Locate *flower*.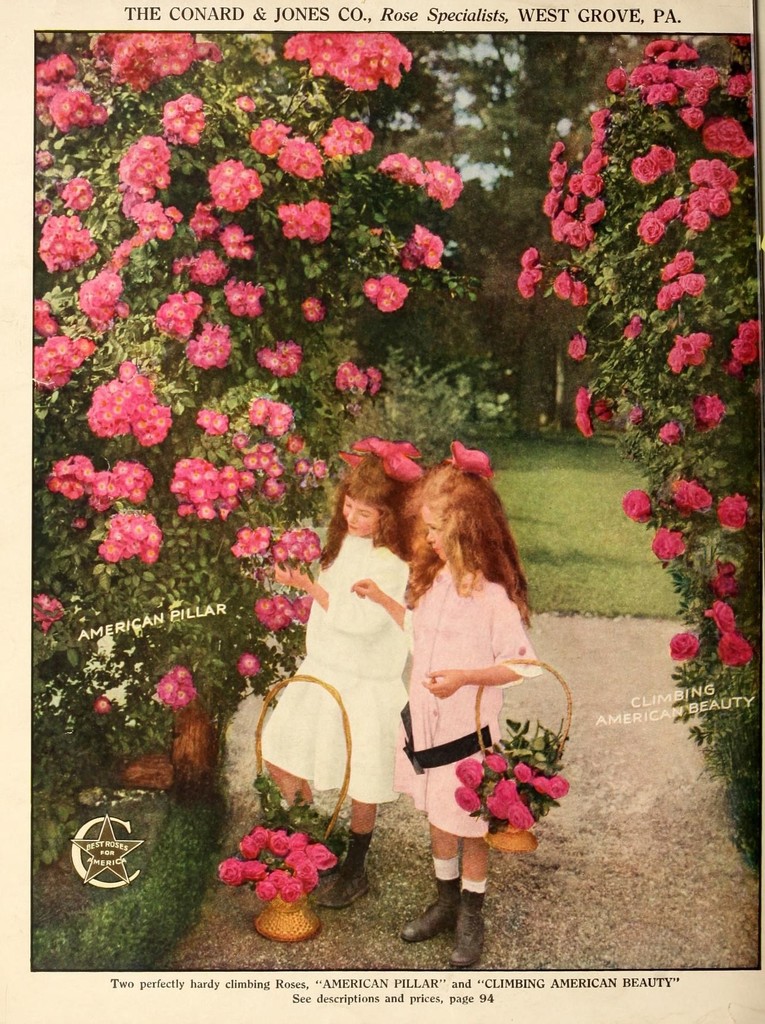
Bounding box: 82,355,165,440.
